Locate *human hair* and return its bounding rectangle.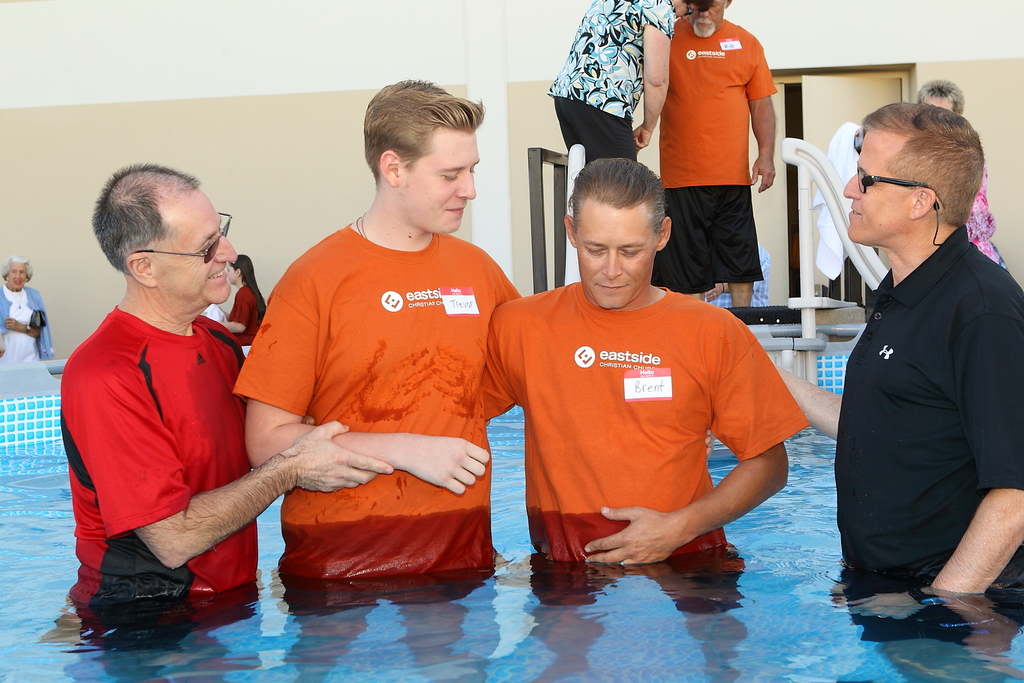
568, 153, 666, 236.
